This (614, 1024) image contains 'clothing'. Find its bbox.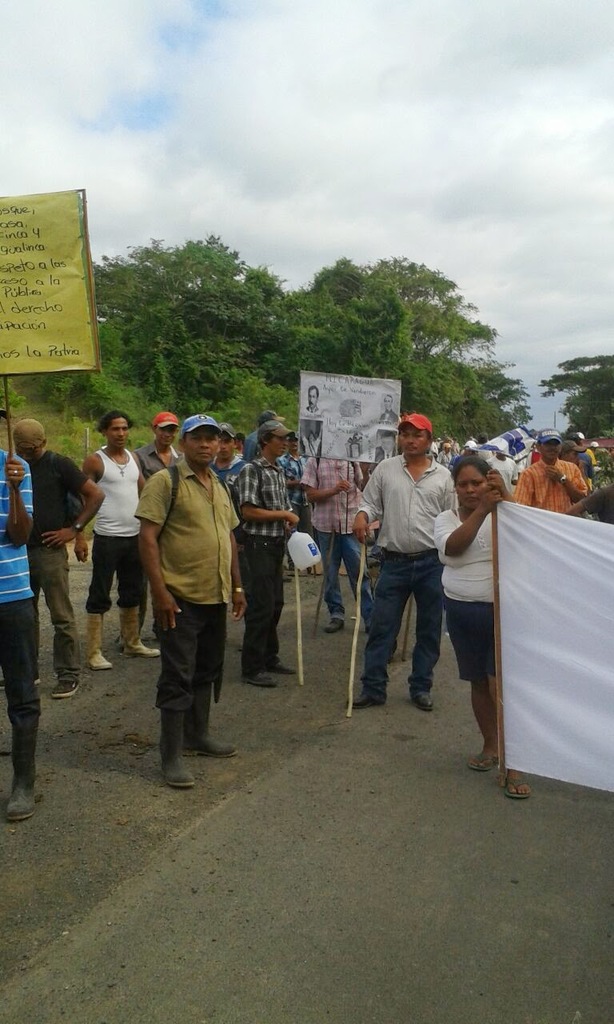
(576, 459, 590, 487).
